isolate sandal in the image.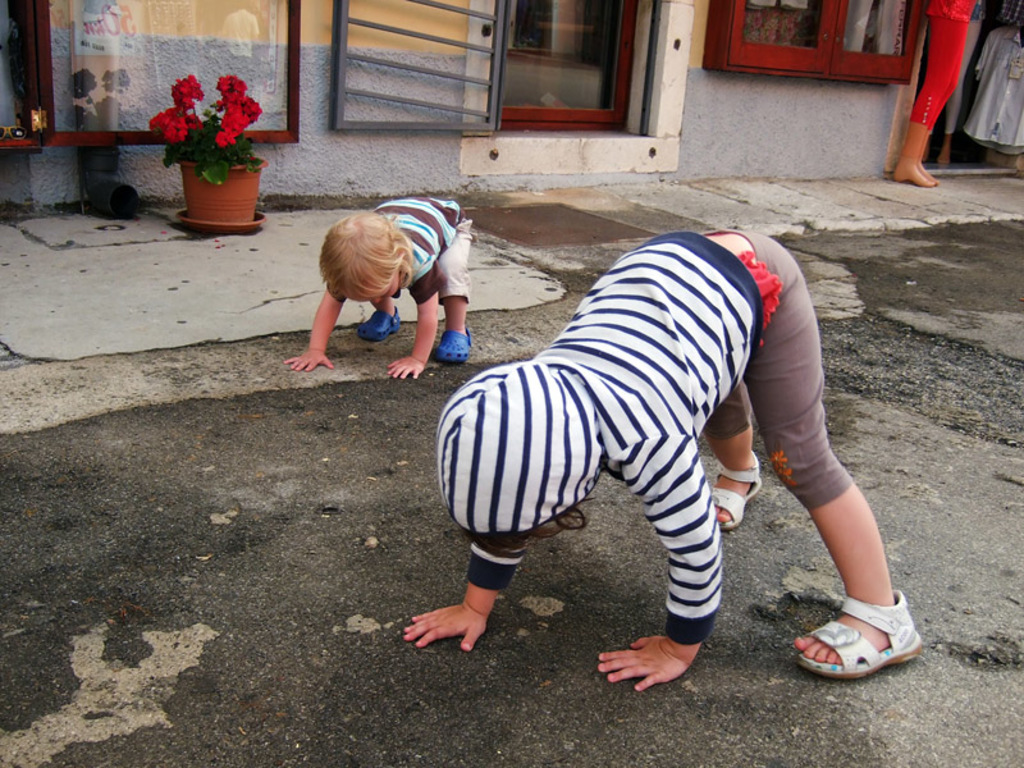
Isolated region: box=[796, 593, 920, 658].
